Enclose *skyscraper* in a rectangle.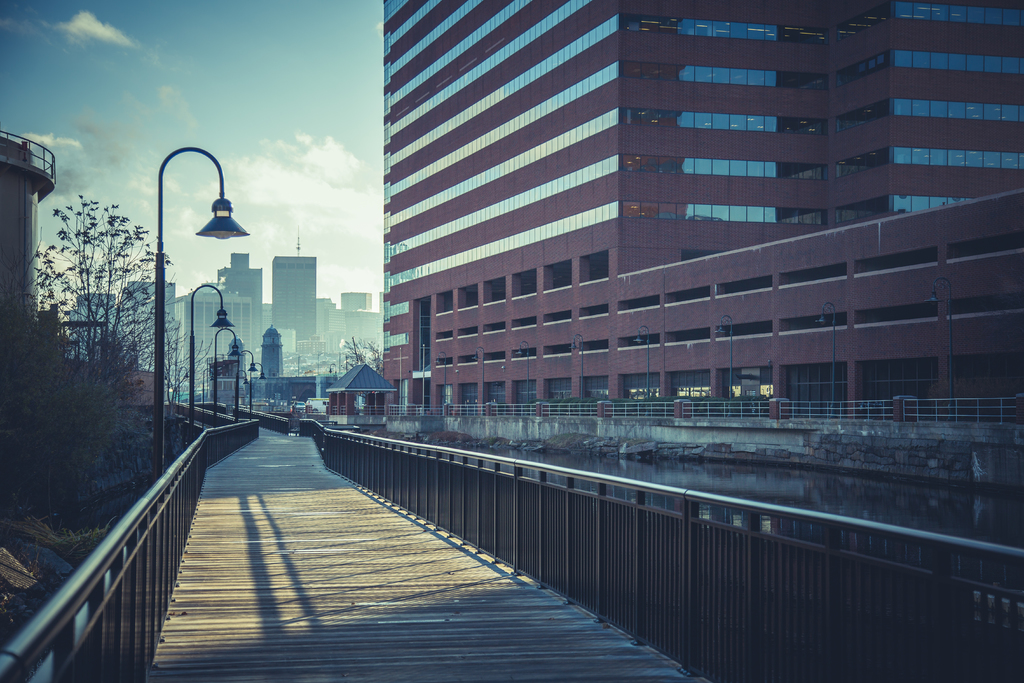
266/233/317/339.
